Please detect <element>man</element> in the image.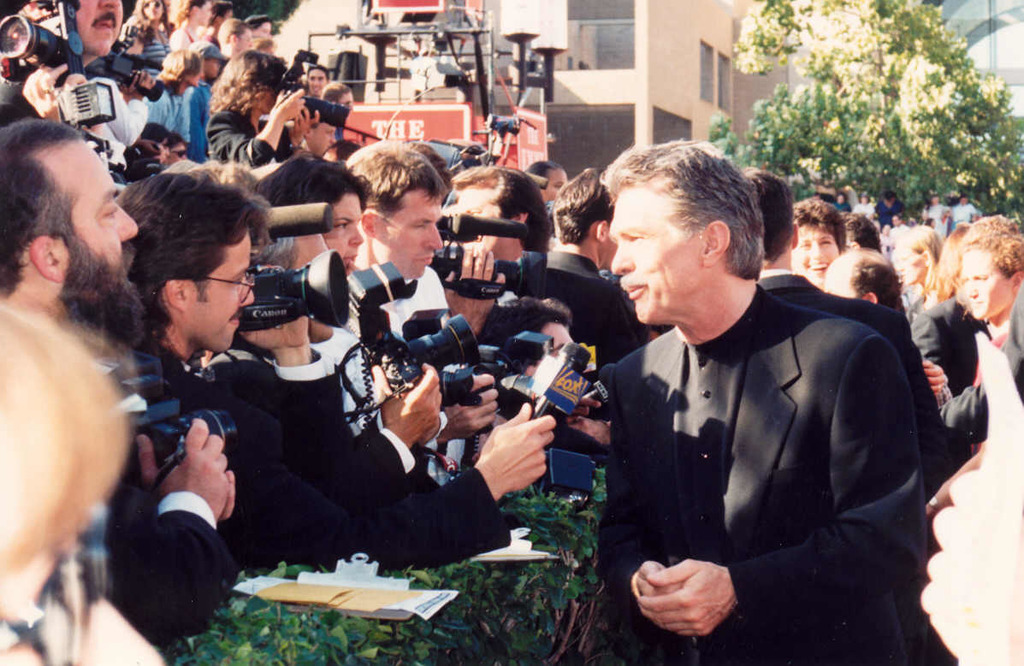
rect(751, 167, 955, 557).
